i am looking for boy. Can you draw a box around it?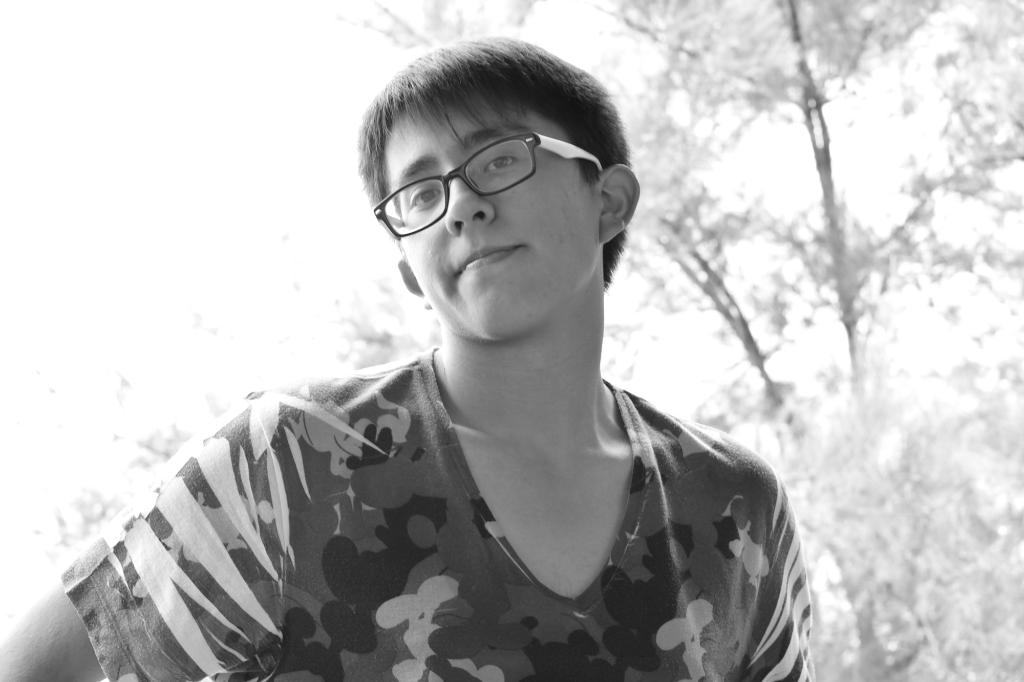
Sure, the bounding box is x1=0 y1=37 x2=813 y2=680.
